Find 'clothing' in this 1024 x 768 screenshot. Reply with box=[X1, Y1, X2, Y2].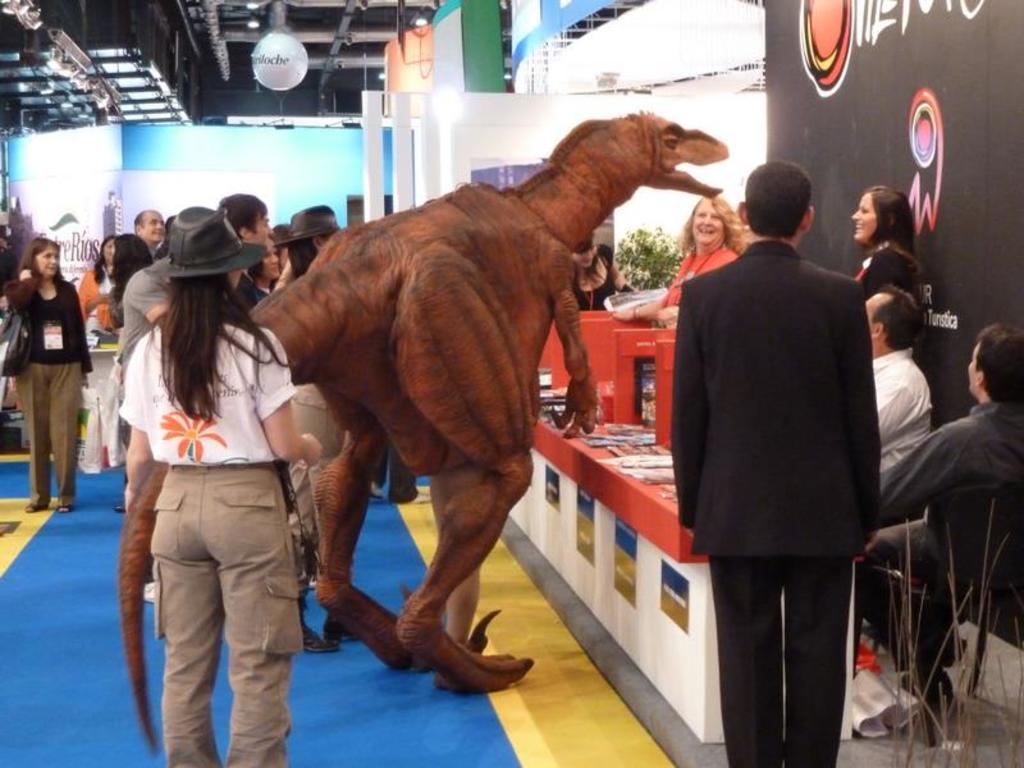
box=[97, 269, 312, 727].
